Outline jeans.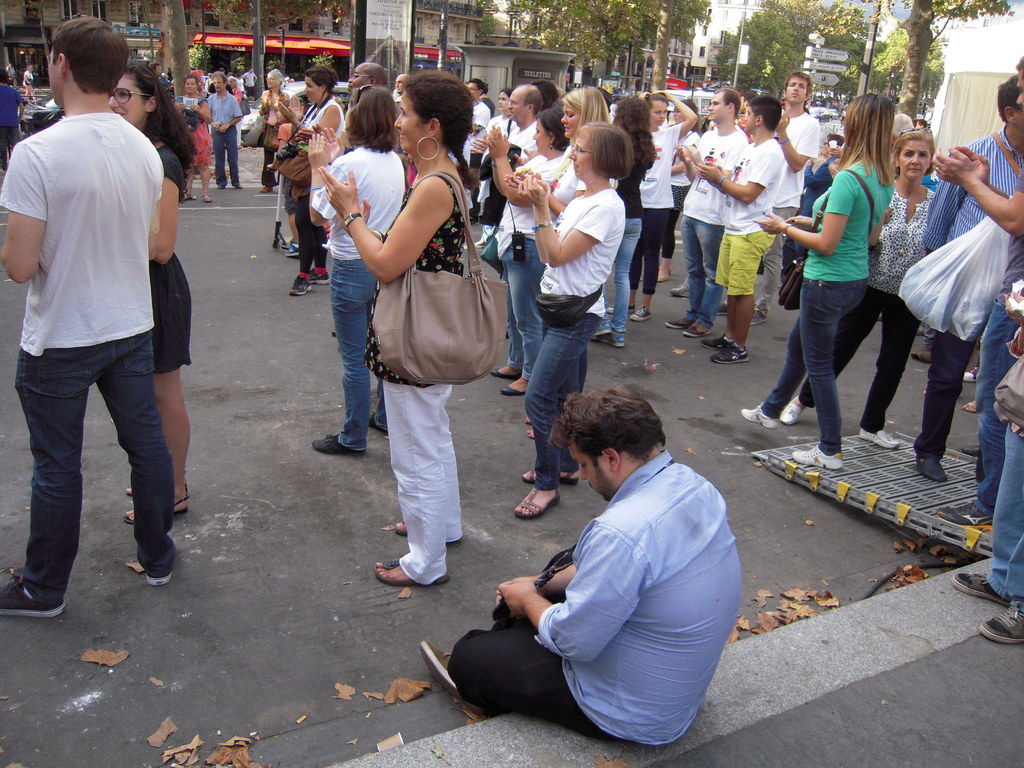
Outline: left=513, top=236, right=547, bottom=376.
